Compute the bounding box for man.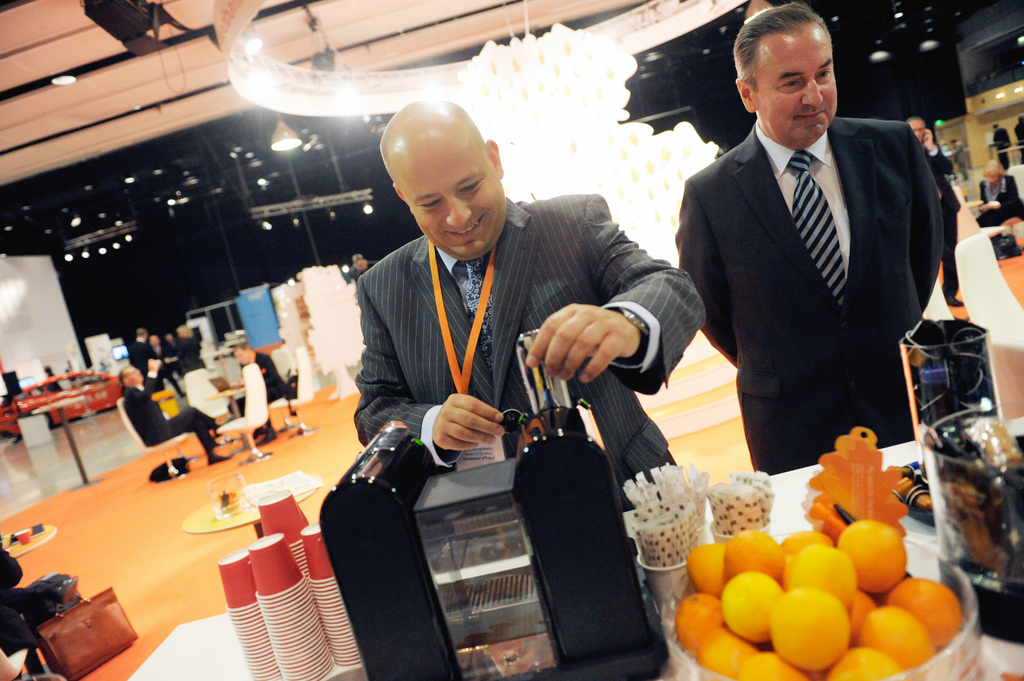
{"left": 227, "top": 341, "right": 285, "bottom": 442}.
